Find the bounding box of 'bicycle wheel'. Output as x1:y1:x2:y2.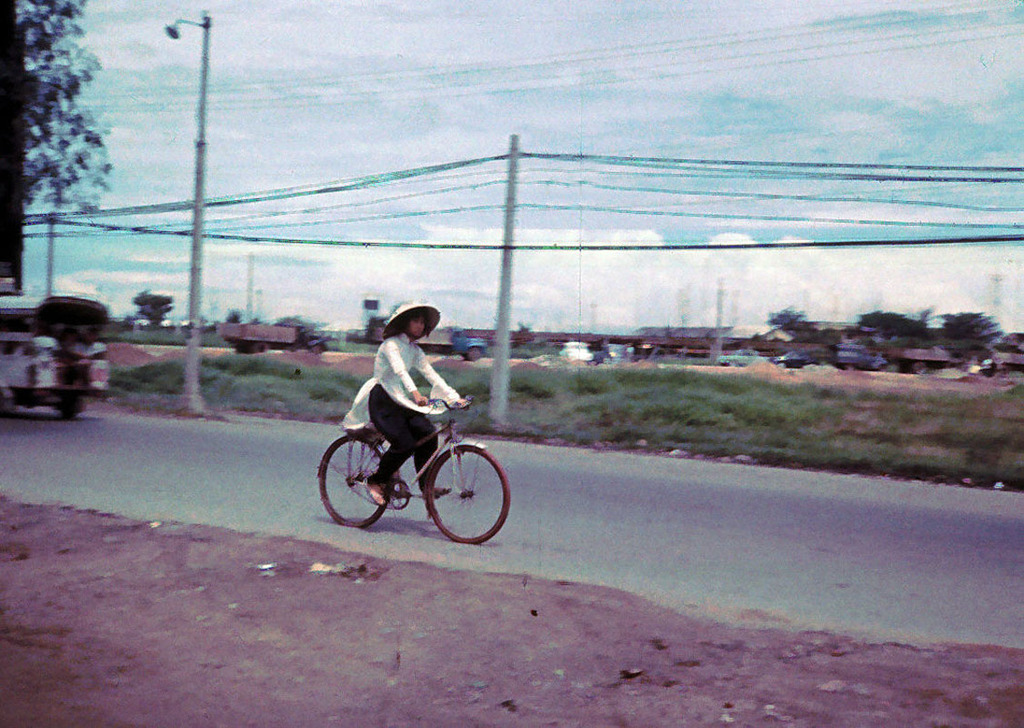
318:434:397:528.
